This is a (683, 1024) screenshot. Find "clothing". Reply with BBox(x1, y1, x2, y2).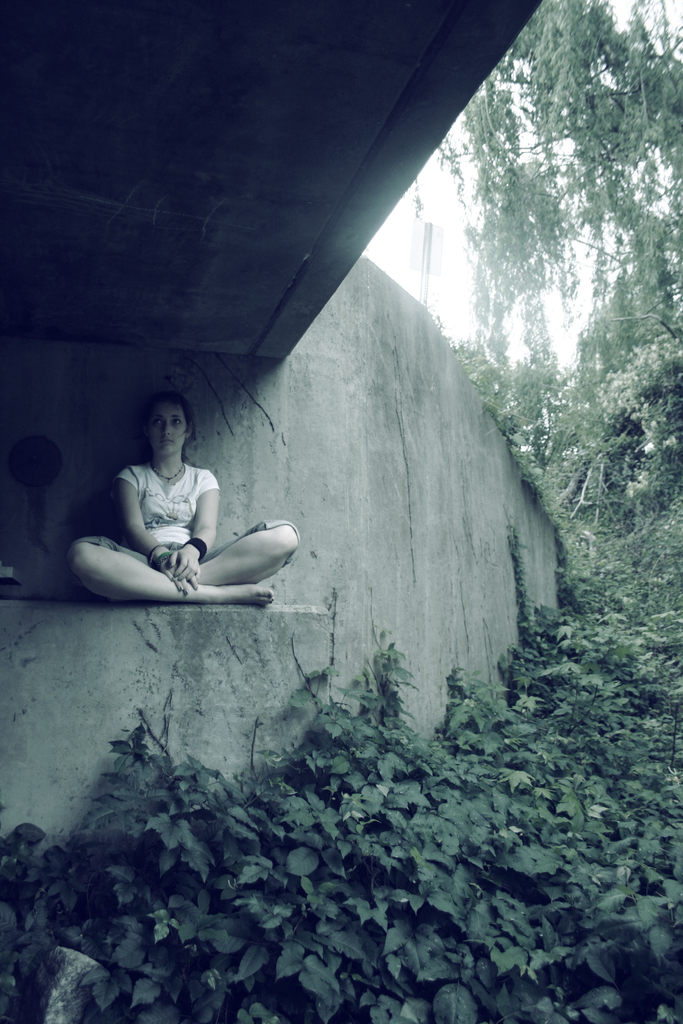
BBox(64, 464, 297, 586).
